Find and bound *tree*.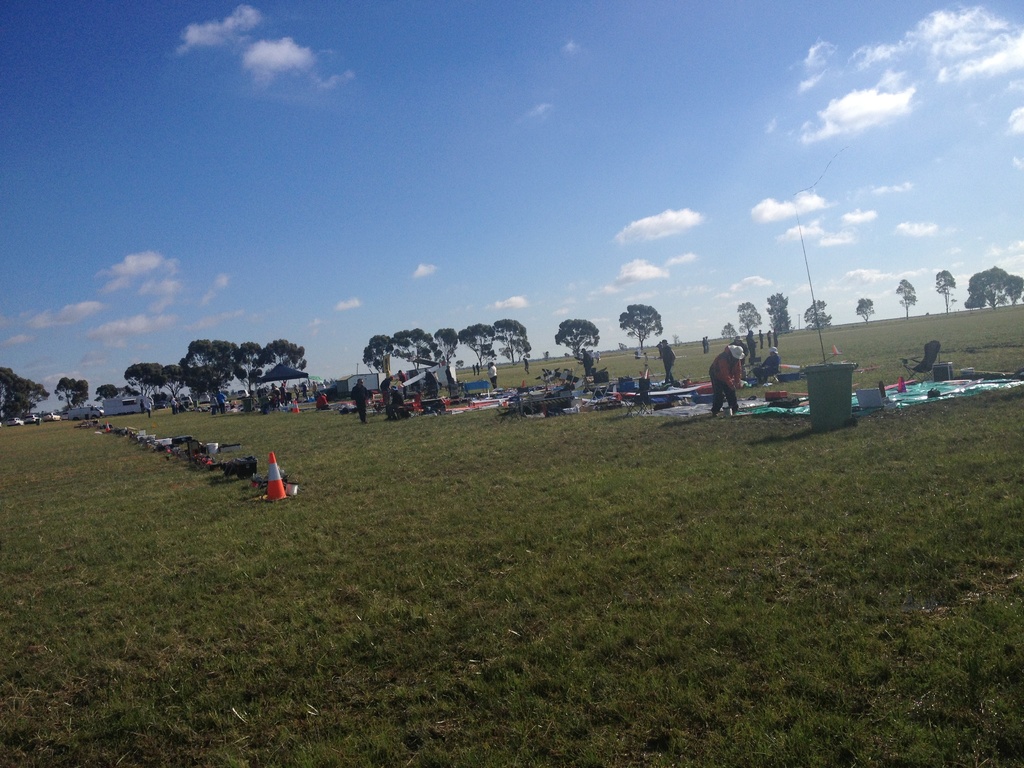
Bound: select_region(26, 377, 46, 415).
